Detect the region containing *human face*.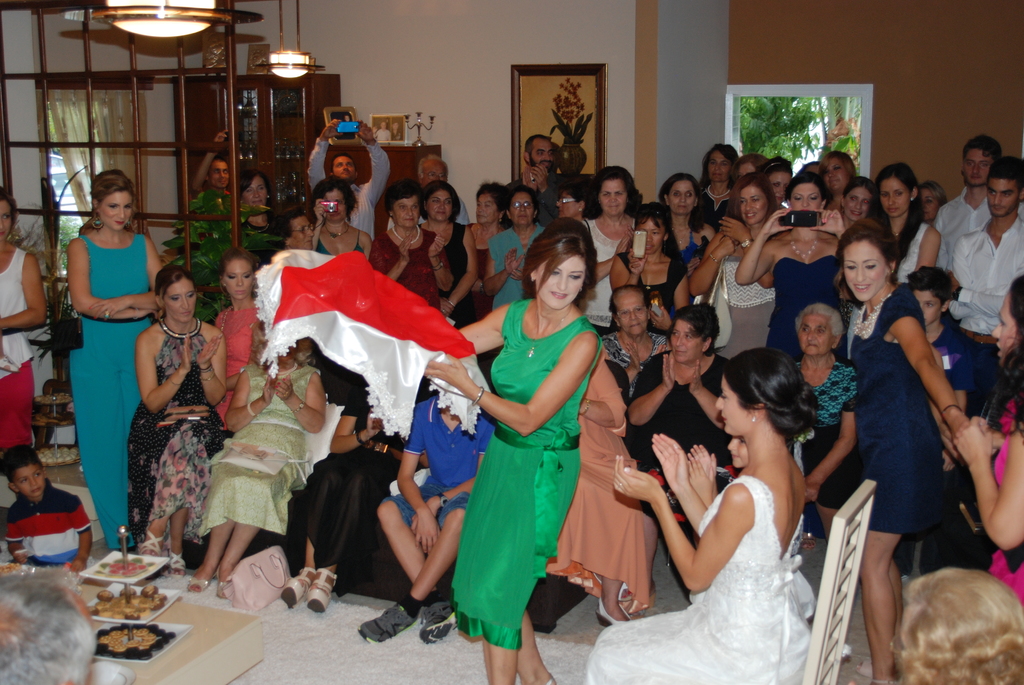
529:137:557:164.
